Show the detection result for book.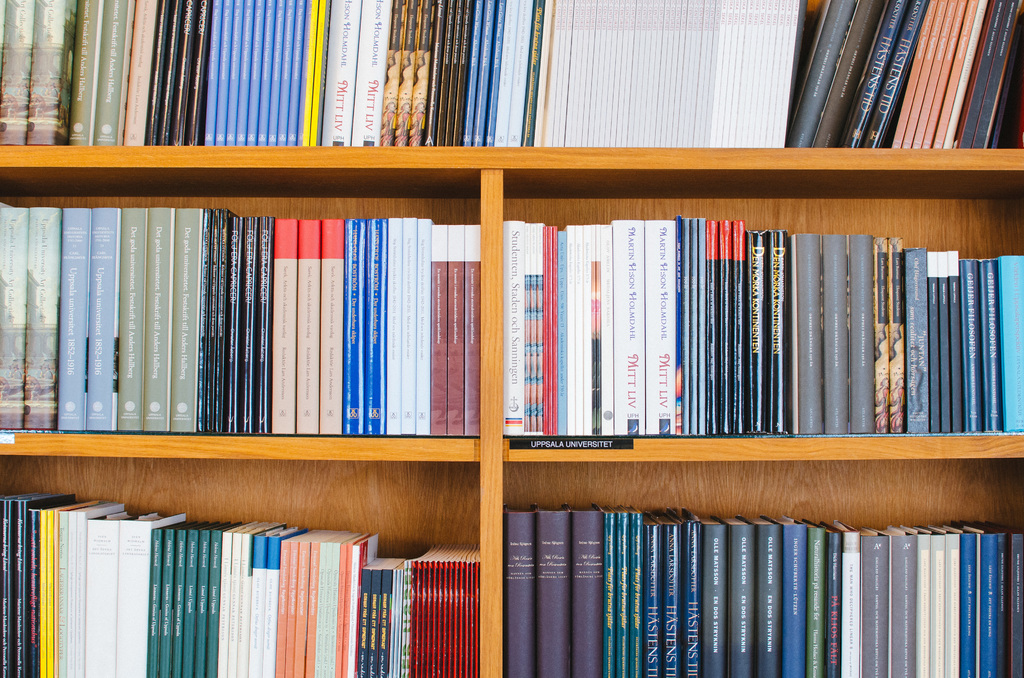
locate(326, 526, 341, 677).
